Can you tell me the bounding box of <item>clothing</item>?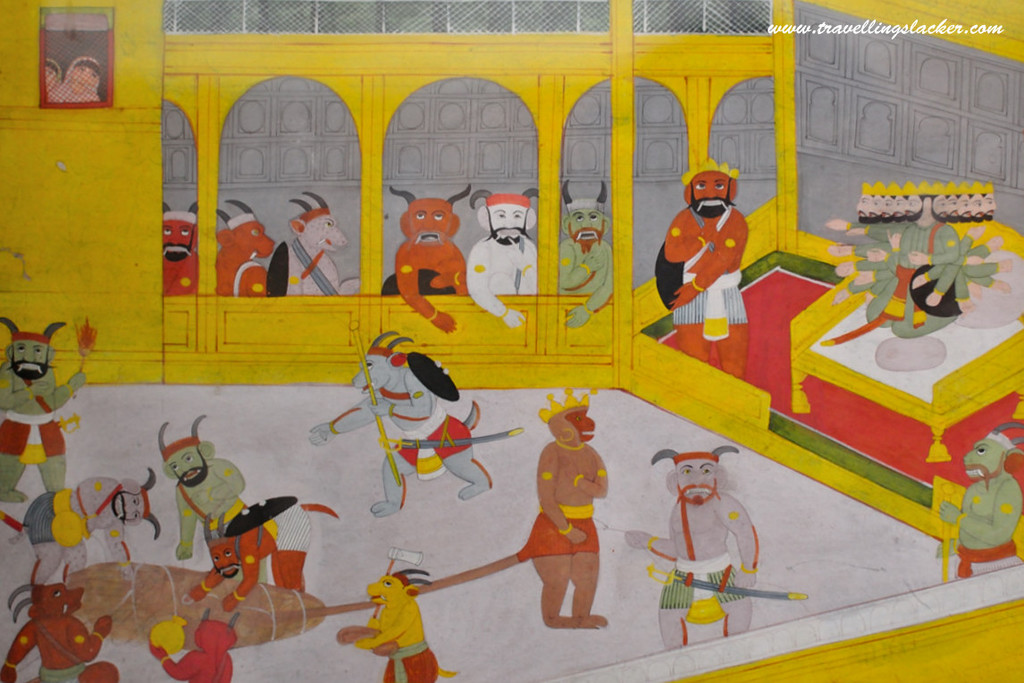
<bbox>671, 267, 751, 327</bbox>.
